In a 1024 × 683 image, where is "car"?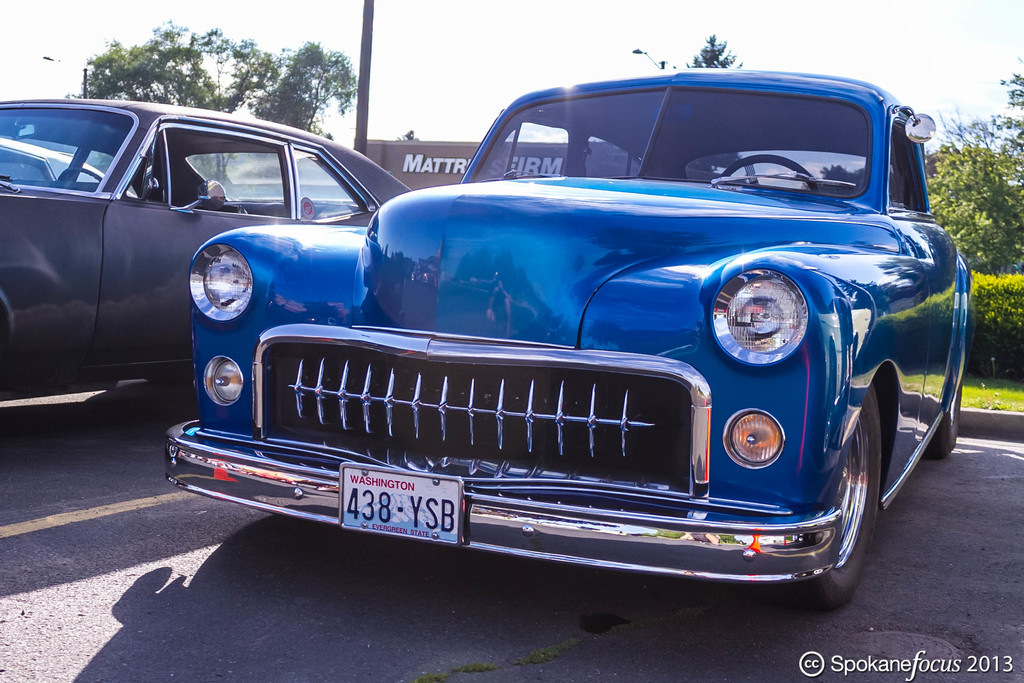
<region>164, 69, 972, 609</region>.
